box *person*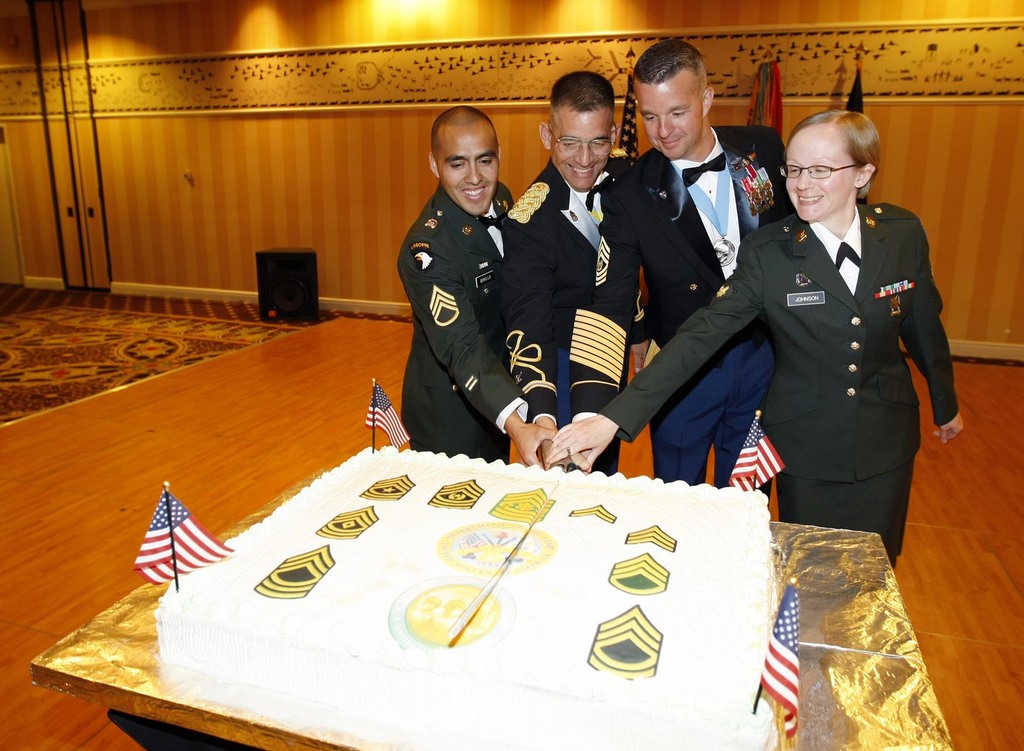
<bbox>565, 44, 796, 492</bbox>
